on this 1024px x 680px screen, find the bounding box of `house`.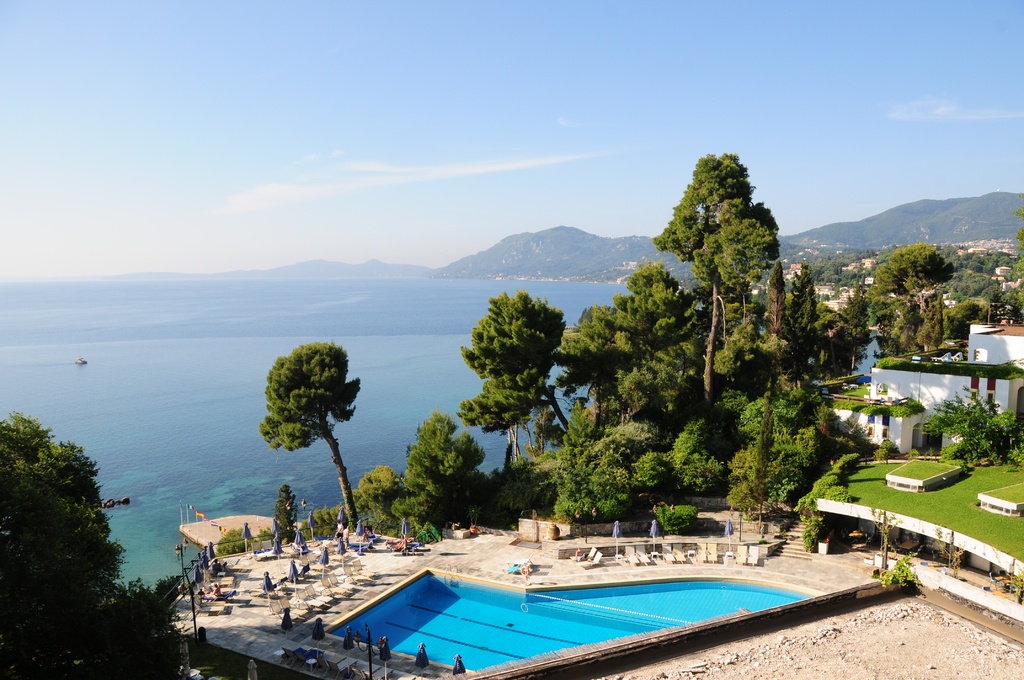
Bounding box: rect(813, 320, 1023, 458).
